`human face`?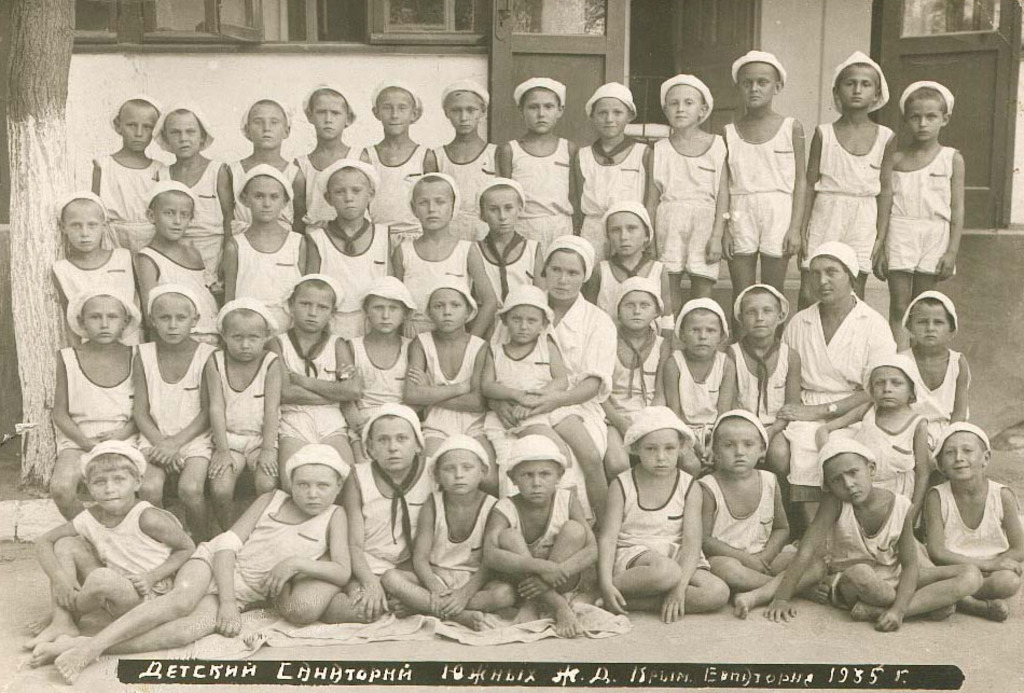
rect(227, 311, 260, 362)
